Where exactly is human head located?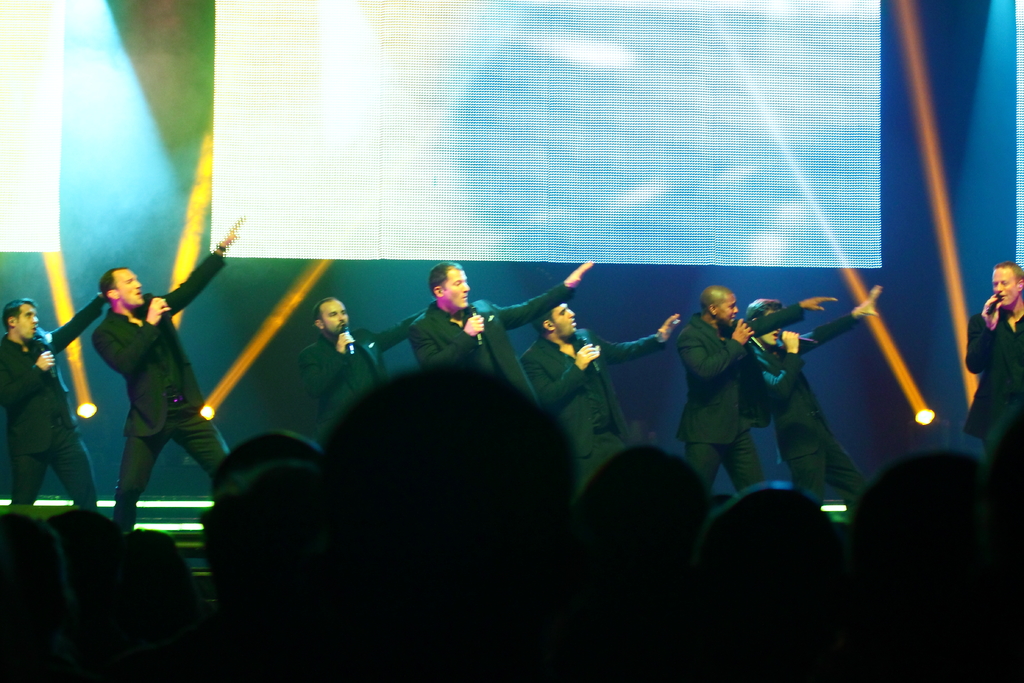
Its bounding box is Rect(189, 465, 328, 635).
